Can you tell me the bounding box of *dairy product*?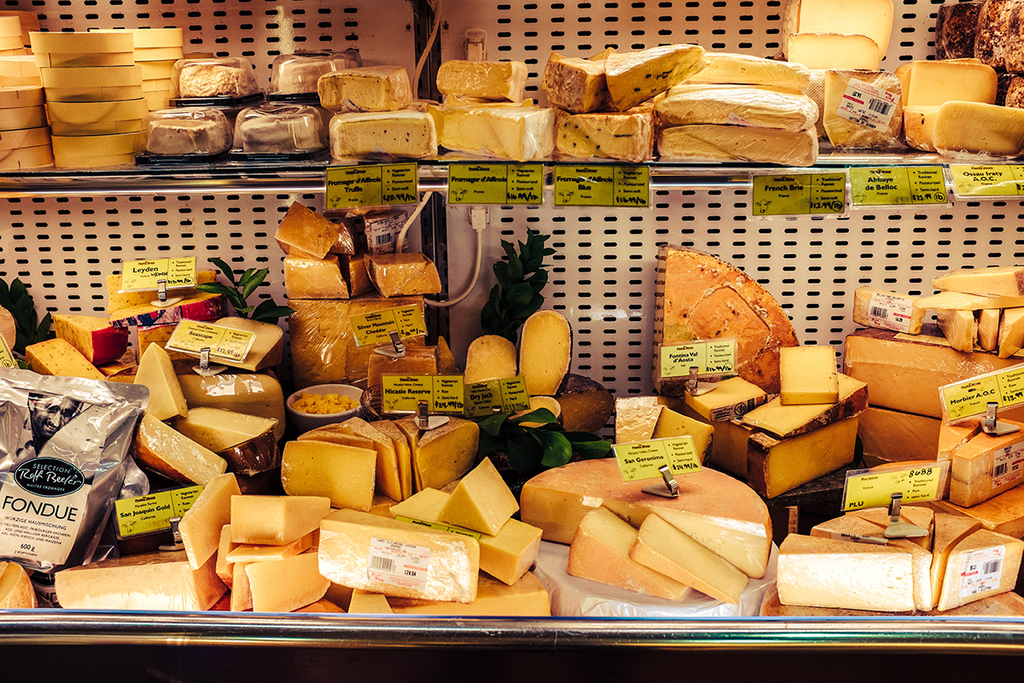
box=[734, 417, 869, 505].
